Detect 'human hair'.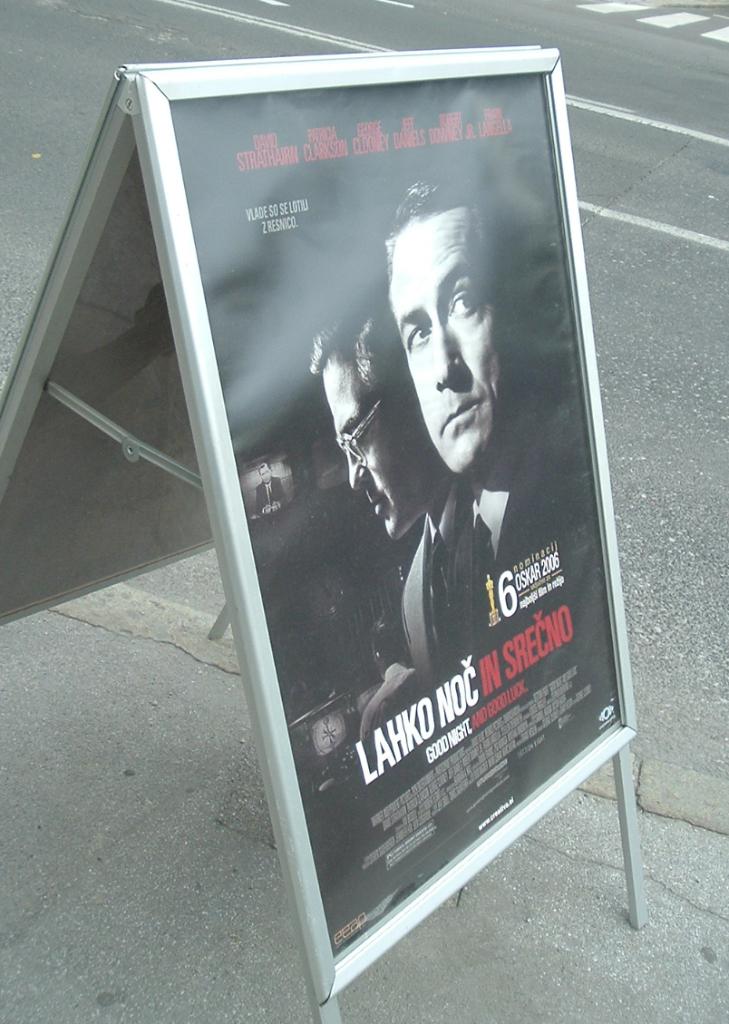
Detected at [307, 304, 413, 395].
